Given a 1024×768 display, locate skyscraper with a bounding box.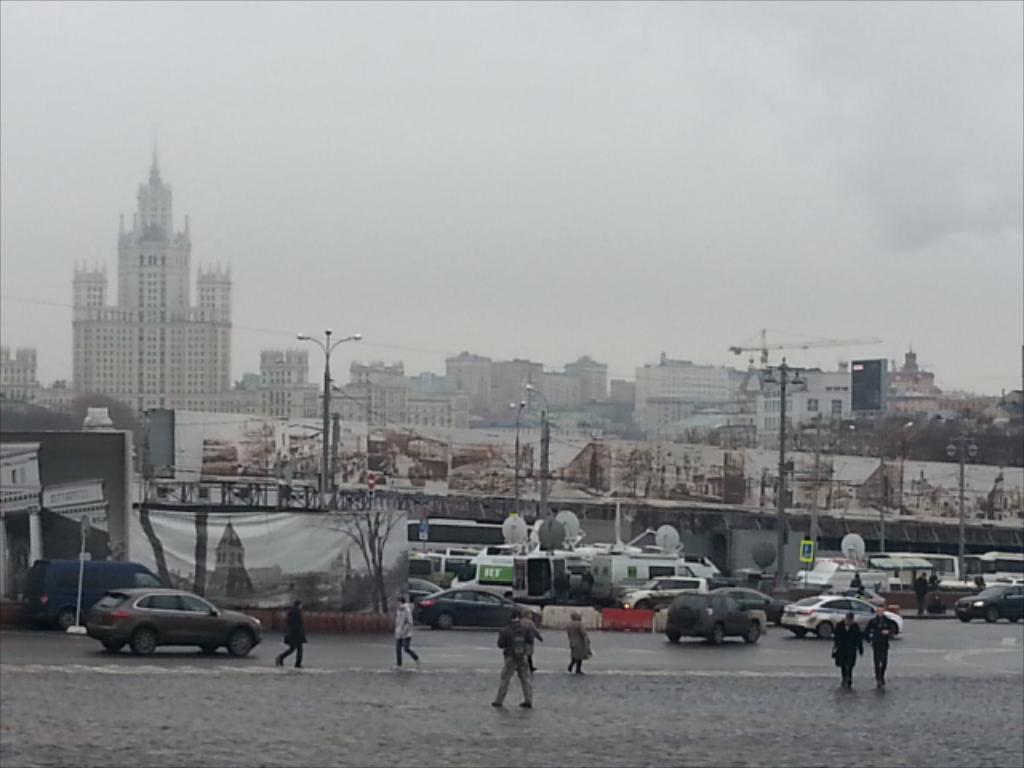
Located: <region>539, 371, 590, 427</region>.
